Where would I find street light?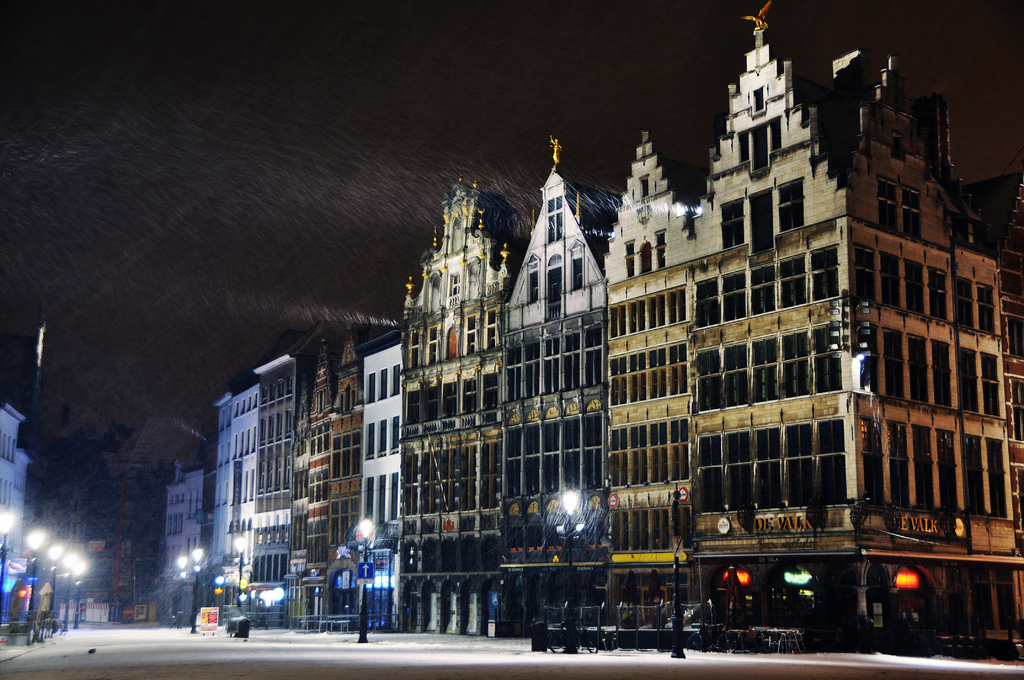
At Rect(550, 486, 588, 601).
